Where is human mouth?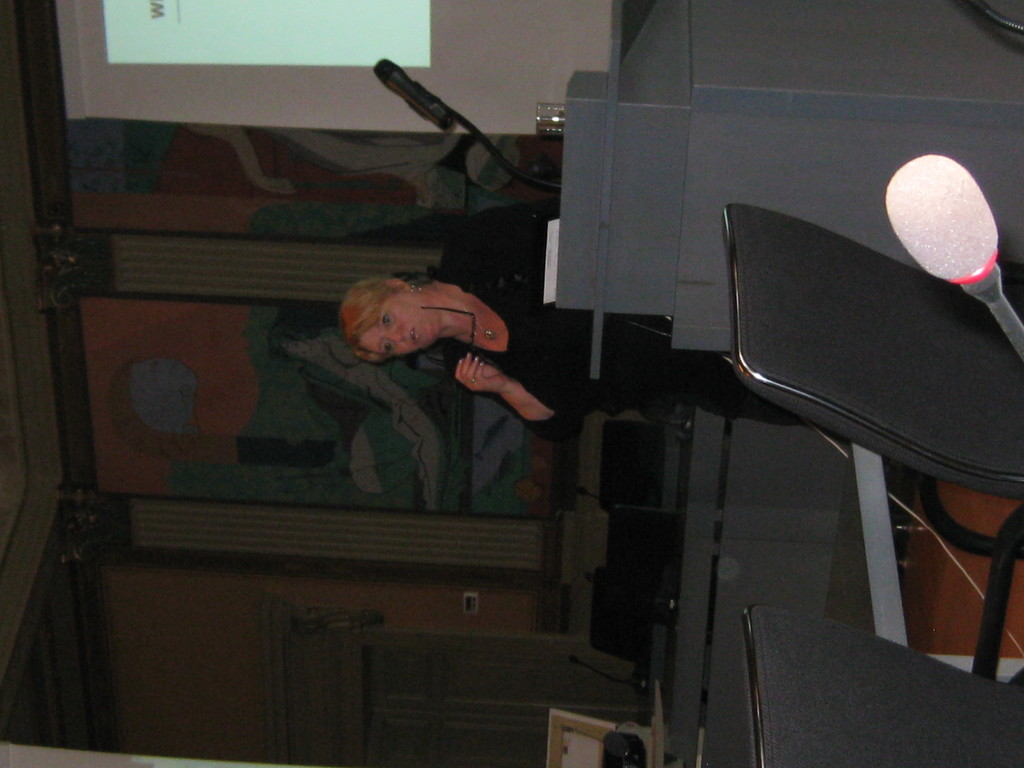
bbox=[409, 324, 421, 344].
